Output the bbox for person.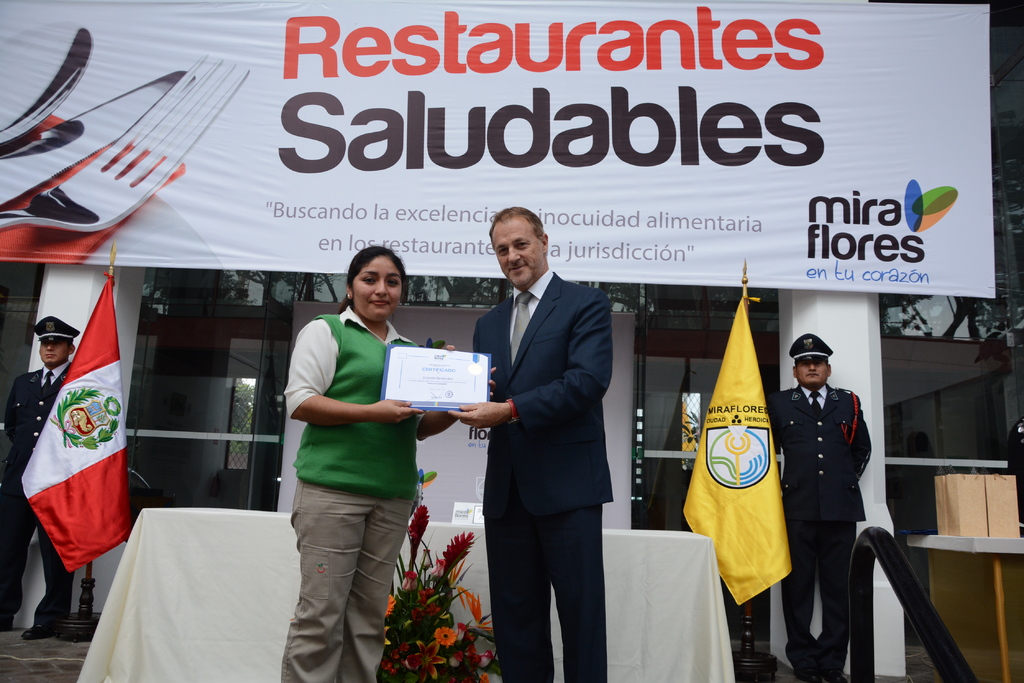
bbox=[443, 209, 610, 682].
